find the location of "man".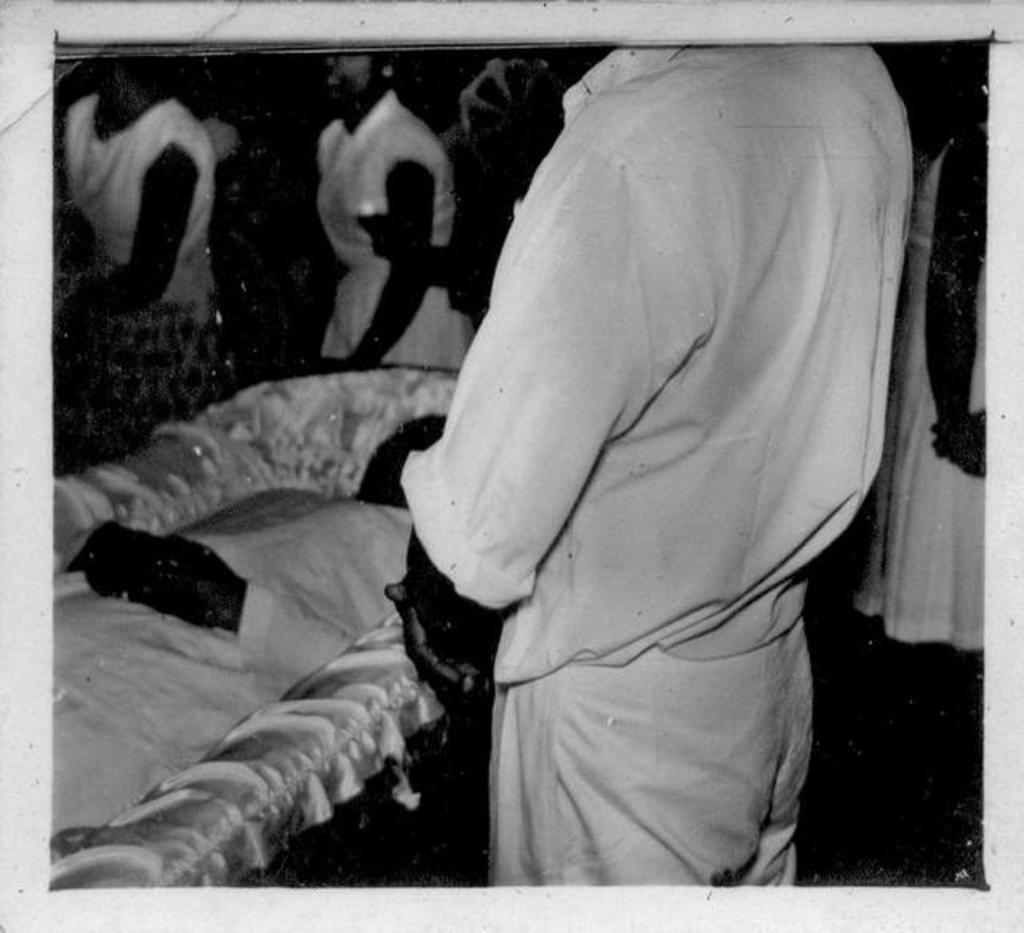
Location: [x1=341, y1=0, x2=922, y2=883].
